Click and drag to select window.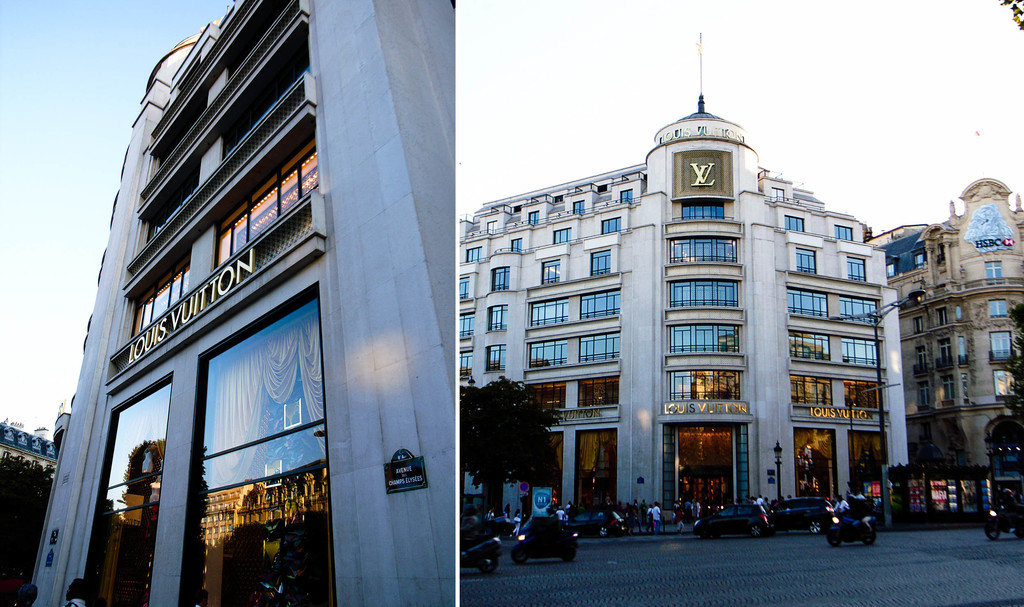
Selection: select_region(508, 238, 522, 253).
